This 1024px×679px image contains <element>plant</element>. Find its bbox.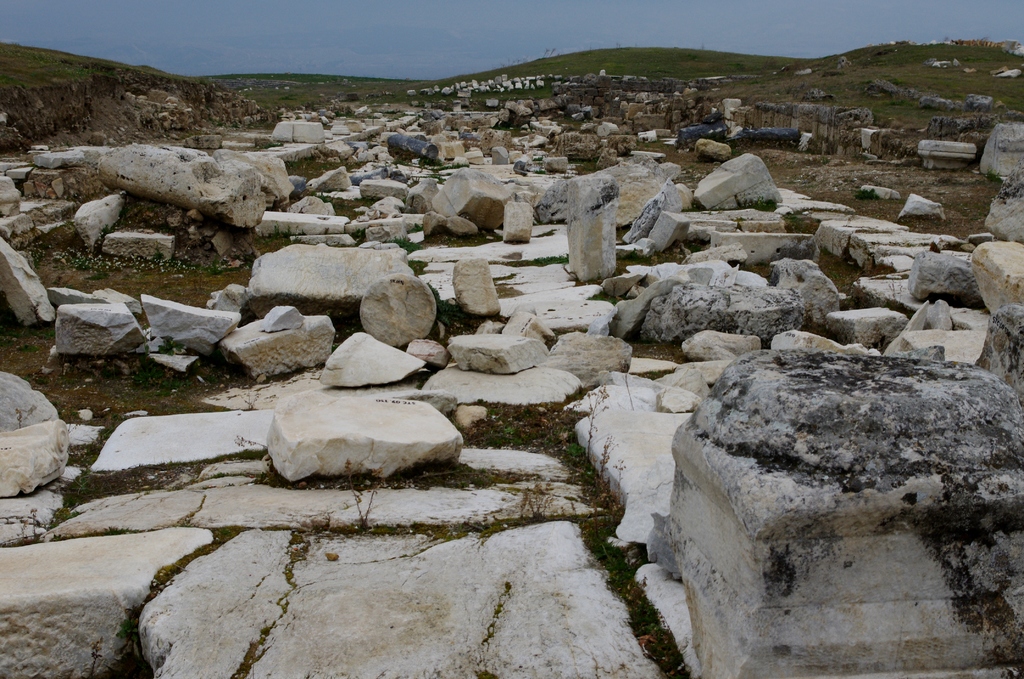
{"left": 684, "top": 242, "right": 705, "bottom": 254}.
